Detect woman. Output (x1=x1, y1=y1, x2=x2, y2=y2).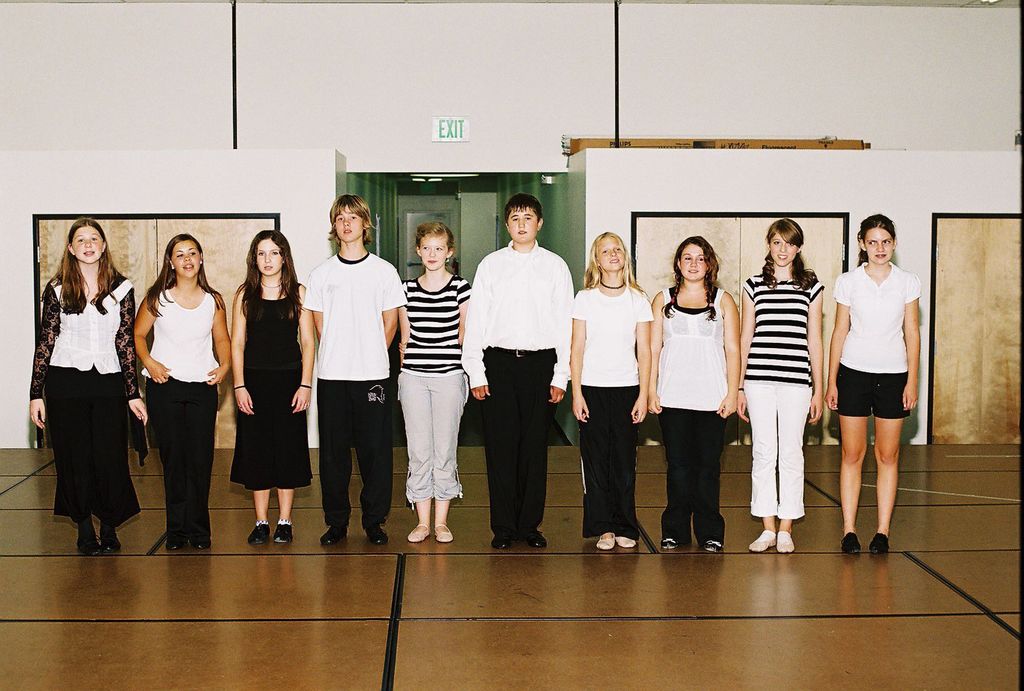
(x1=740, y1=210, x2=823, y2=559).
